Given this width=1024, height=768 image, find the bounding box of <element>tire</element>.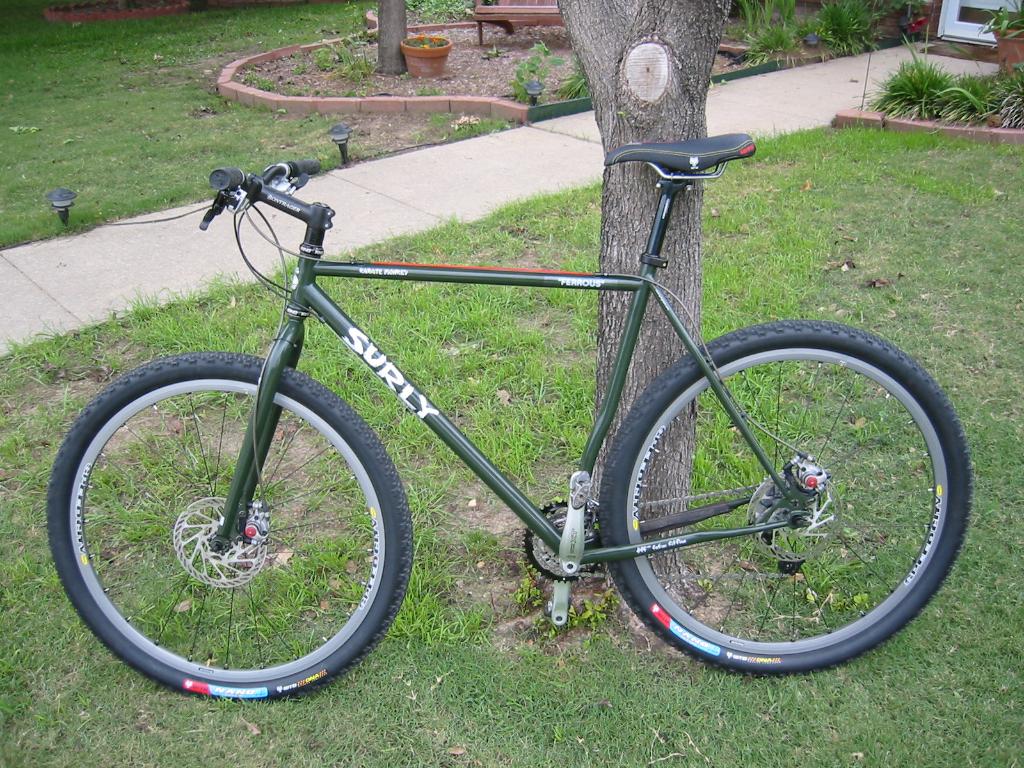
BBox(596, 318, 969, 676).
